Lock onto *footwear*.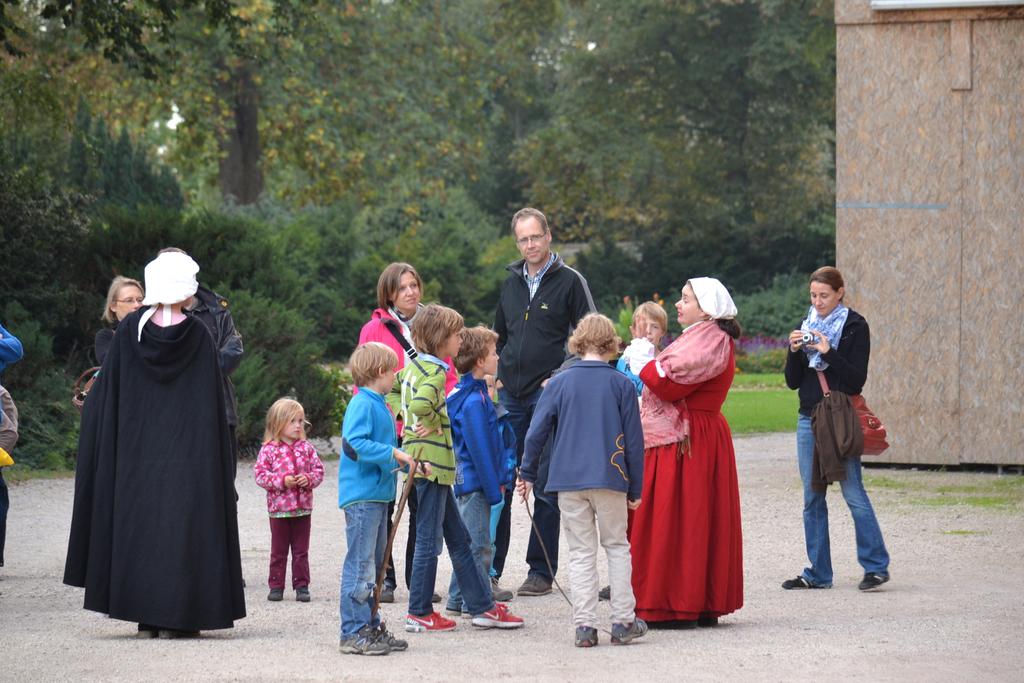
Locked: l=342, t=629, r=388, b=656.
